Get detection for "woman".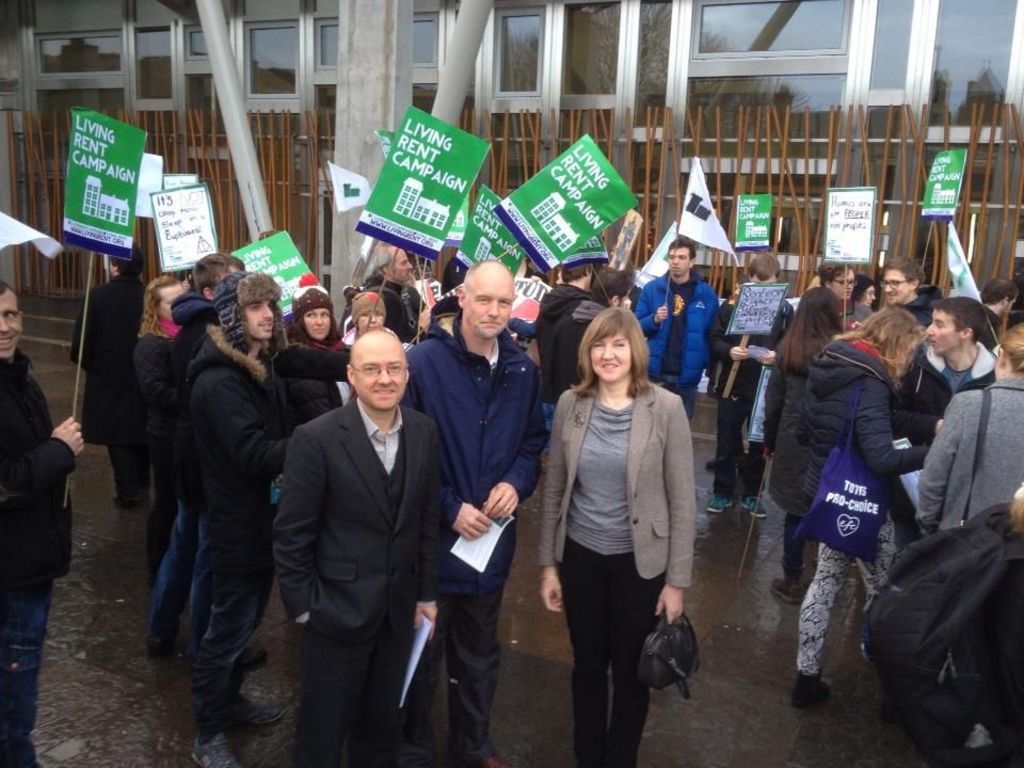
Detection: 283/288/353/442.
